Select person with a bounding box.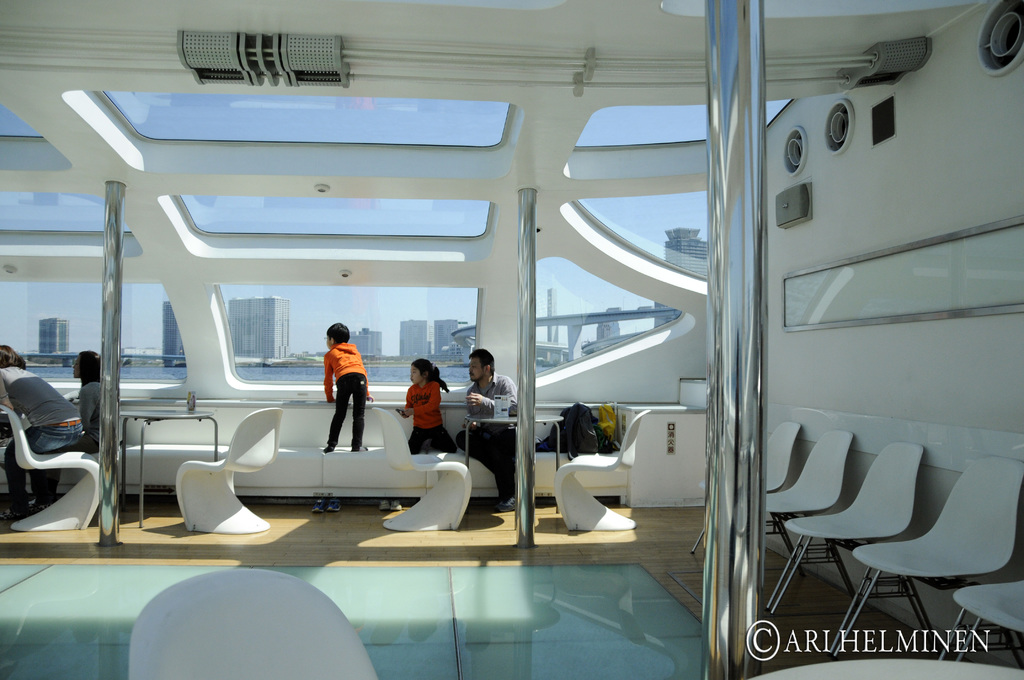
region(399, 359, 454, 455).
